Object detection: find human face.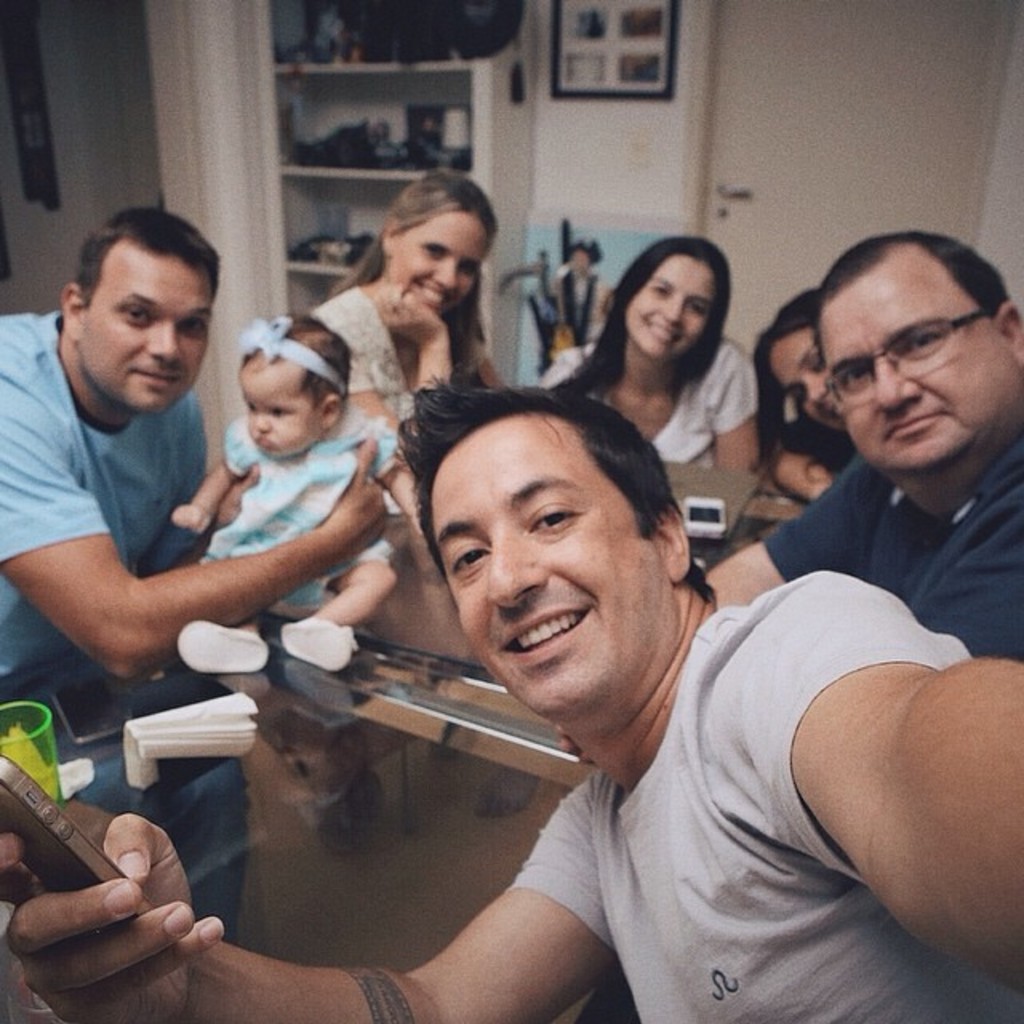
bbox=[240, 358, 318, 461].
